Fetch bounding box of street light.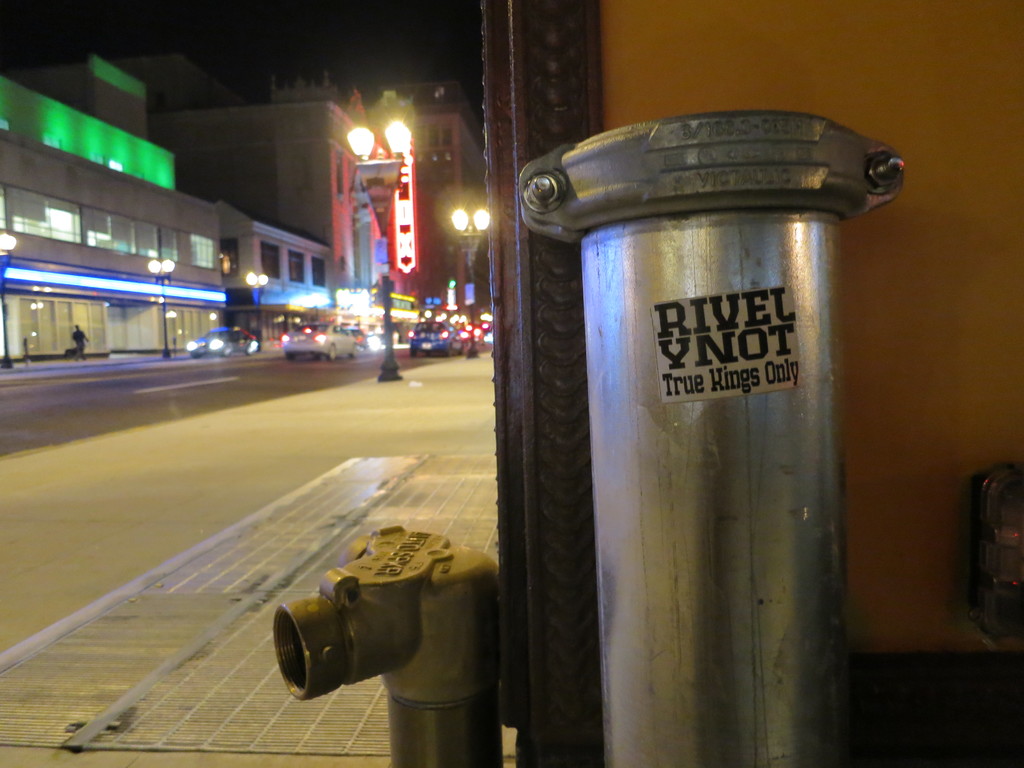
Bbox: bbox(244, 271, 269, 356).
